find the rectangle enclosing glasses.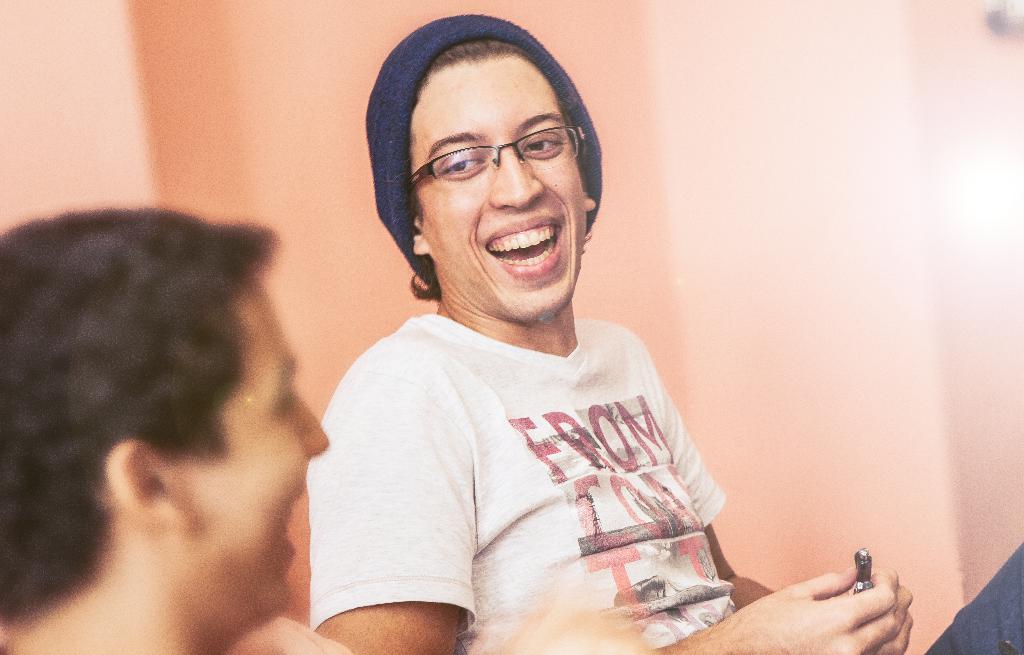
{"x1": 394, "y1": 111, "x2": 598, "y2": 190}.
